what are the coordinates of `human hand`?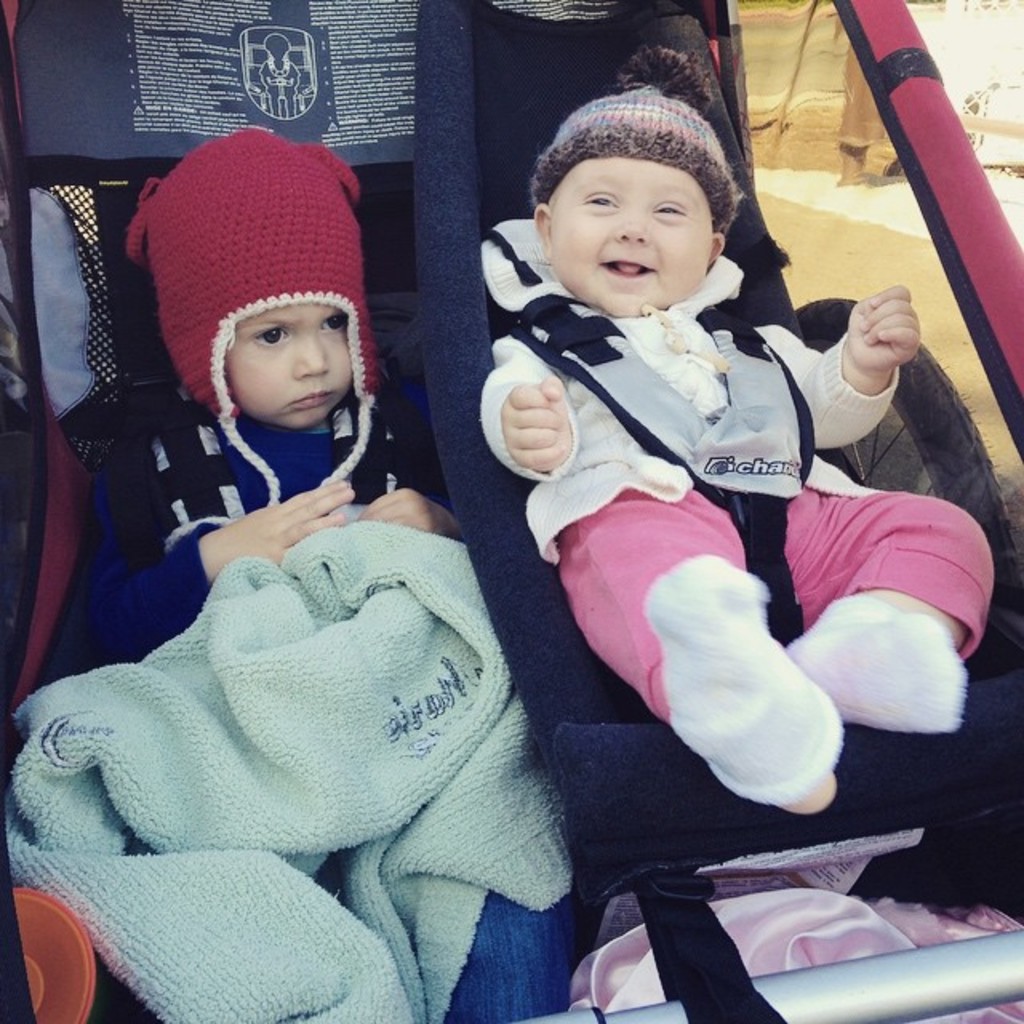
locate(208, 475, 357, 582).
